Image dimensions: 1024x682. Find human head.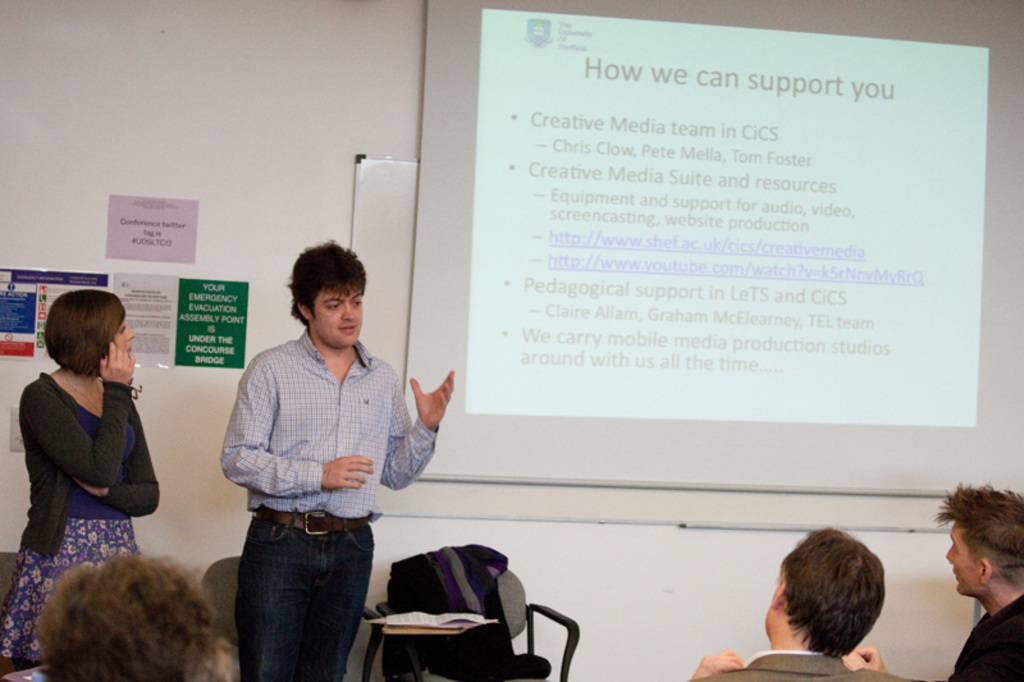
bbox=[42, 290, 137, 377].
